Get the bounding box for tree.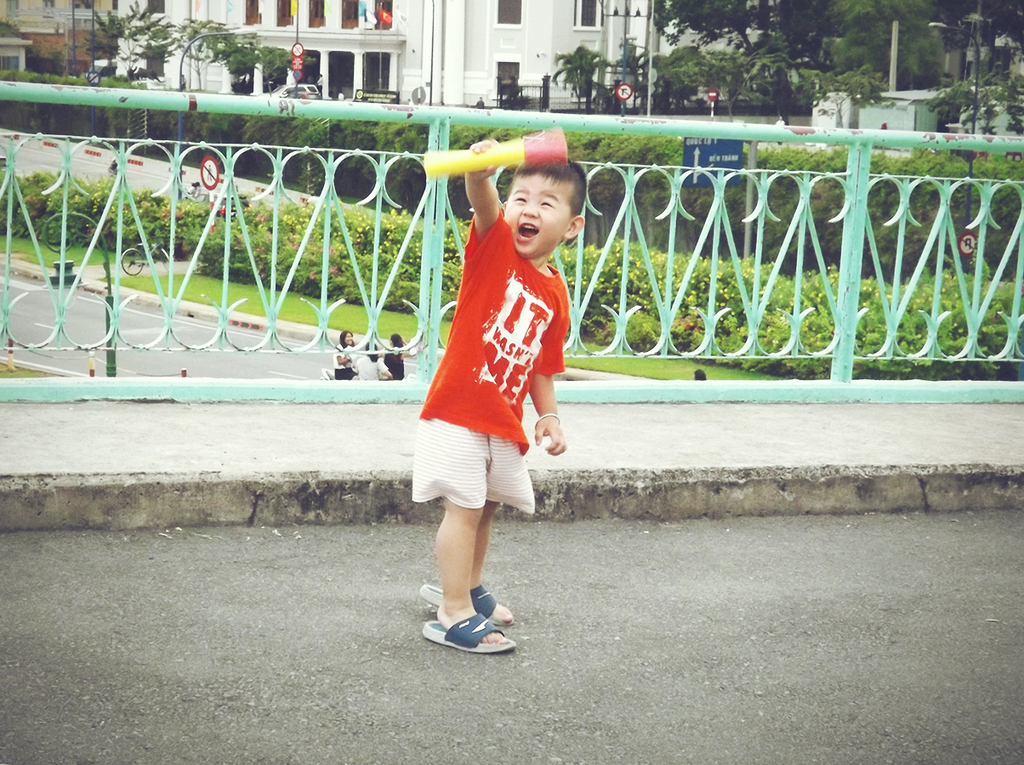
box(555, 48, 617, 112).
